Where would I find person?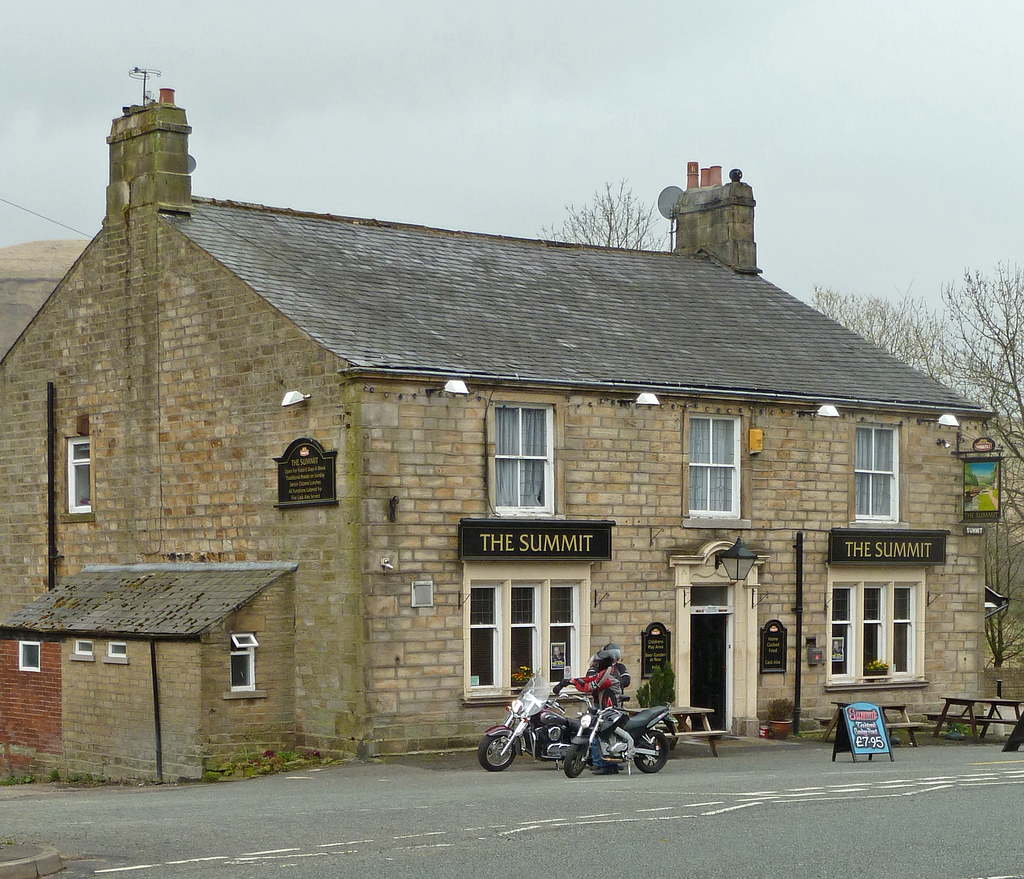
At 551, 645, 627, 778.
